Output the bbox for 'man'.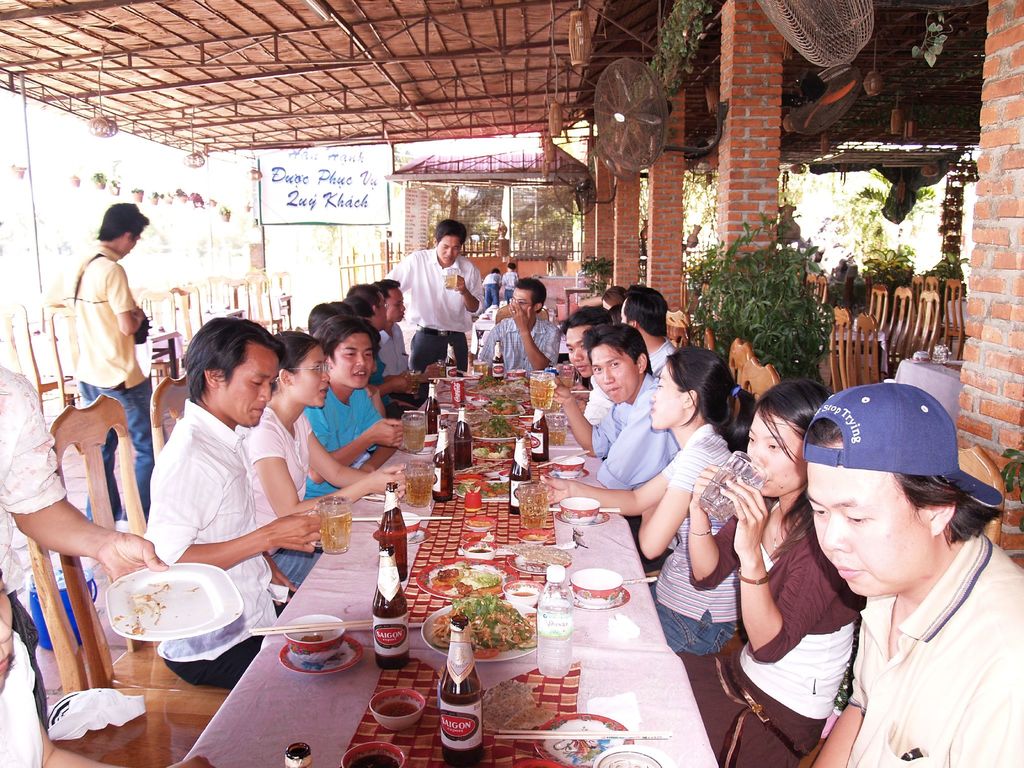
0/360/170/728.
